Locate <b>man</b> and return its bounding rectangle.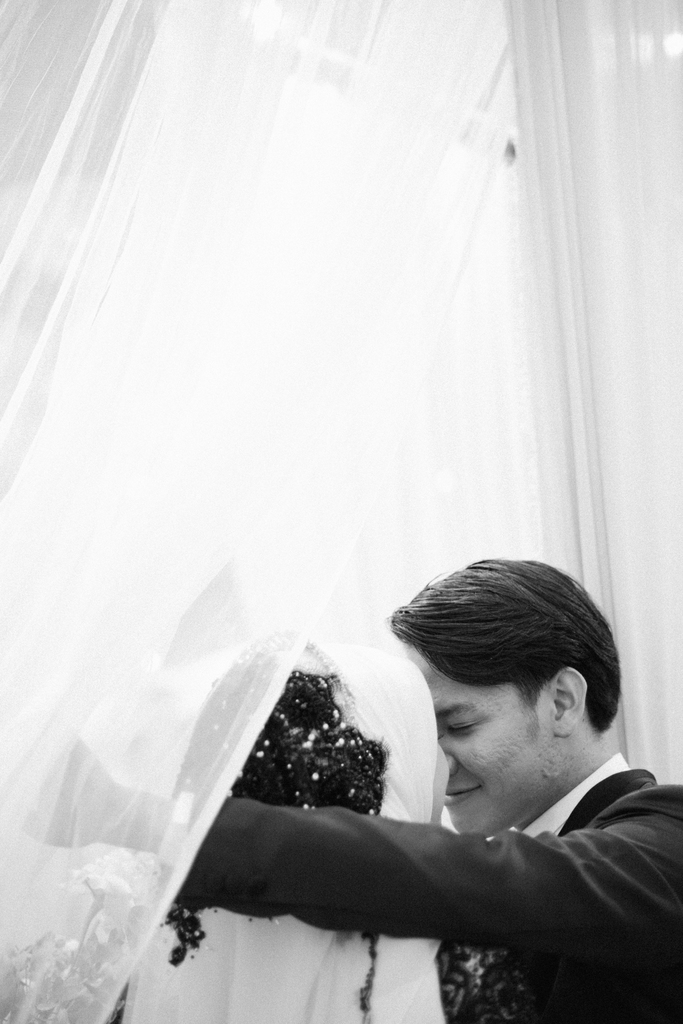
bbox=(229, 583, 682, 1000).
